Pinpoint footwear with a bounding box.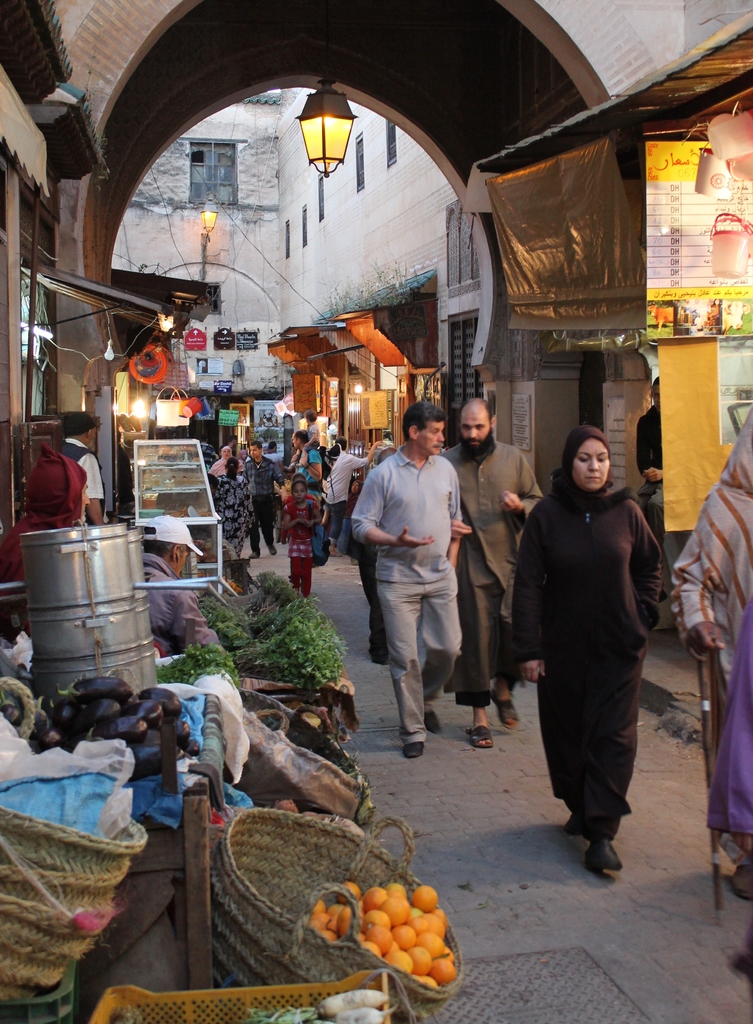
<region>371, 652, 387, 668</region>.
